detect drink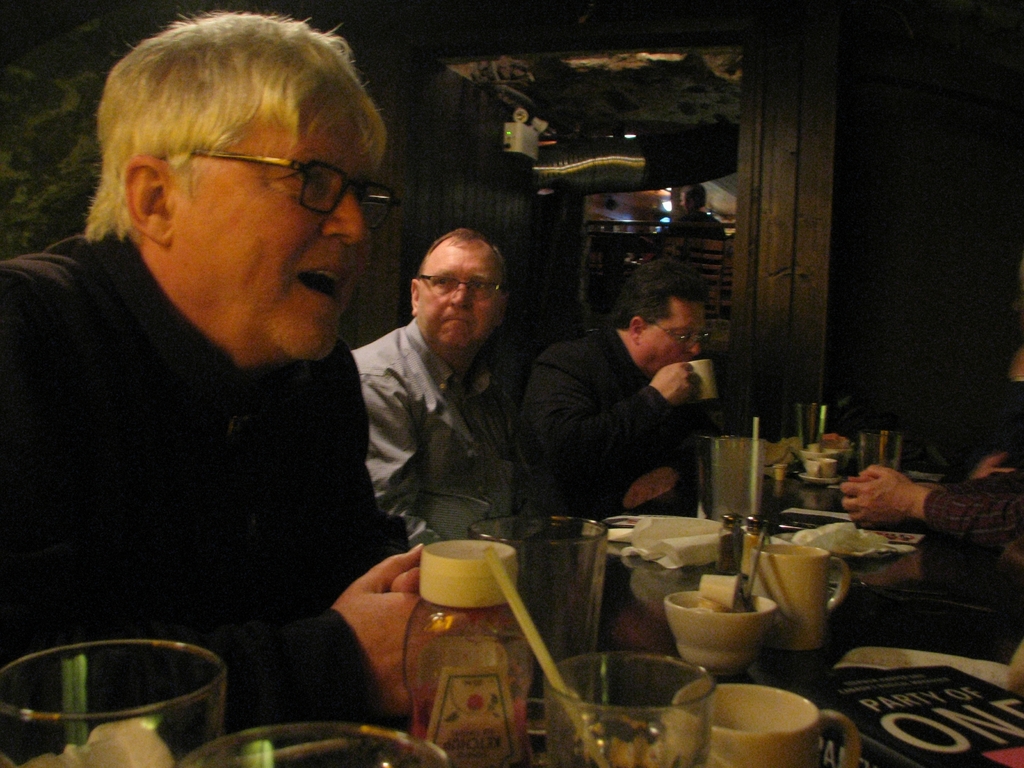
rect(542, 702, 711, 767)
